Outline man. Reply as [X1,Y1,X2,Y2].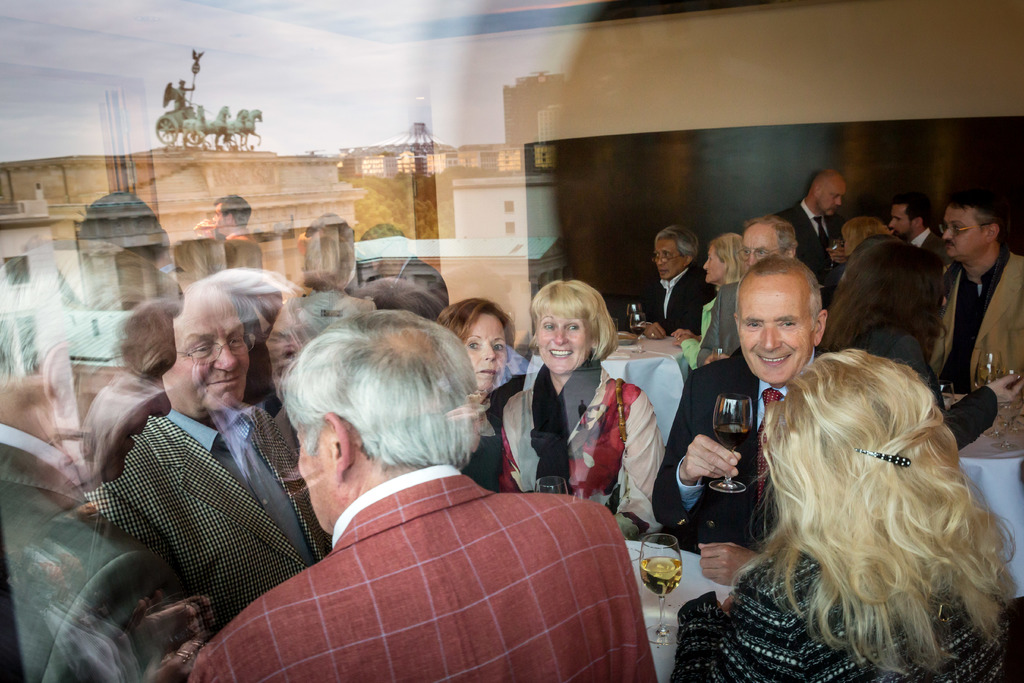
[885,194,951,263].
